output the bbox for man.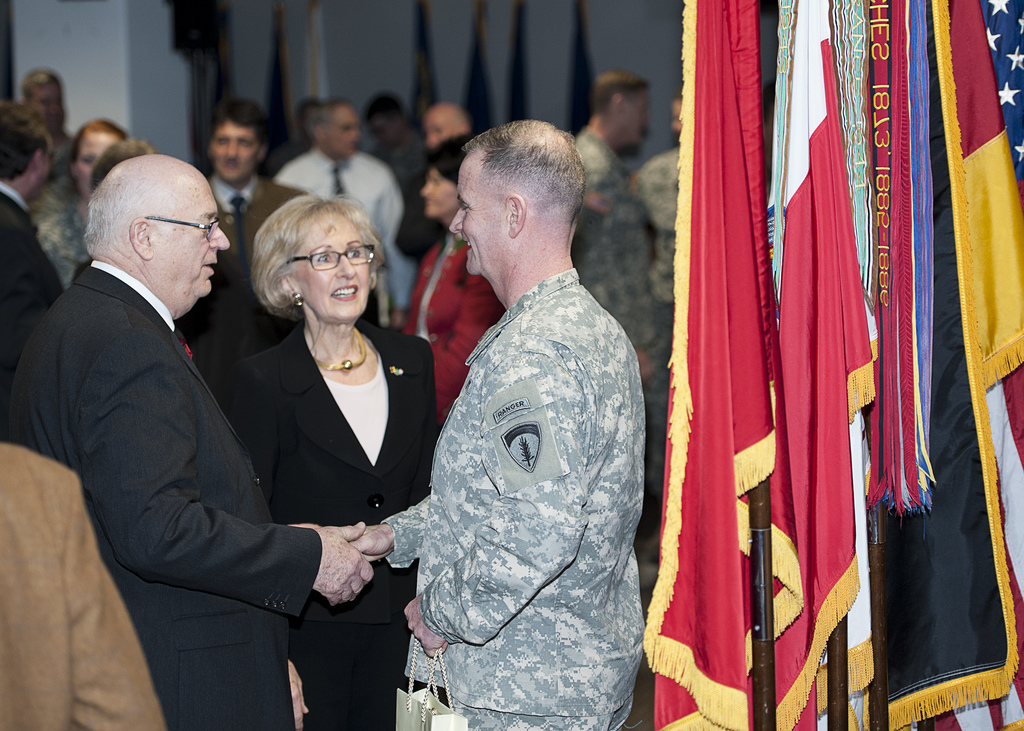
bbox=[362, 130, 644, 730].
